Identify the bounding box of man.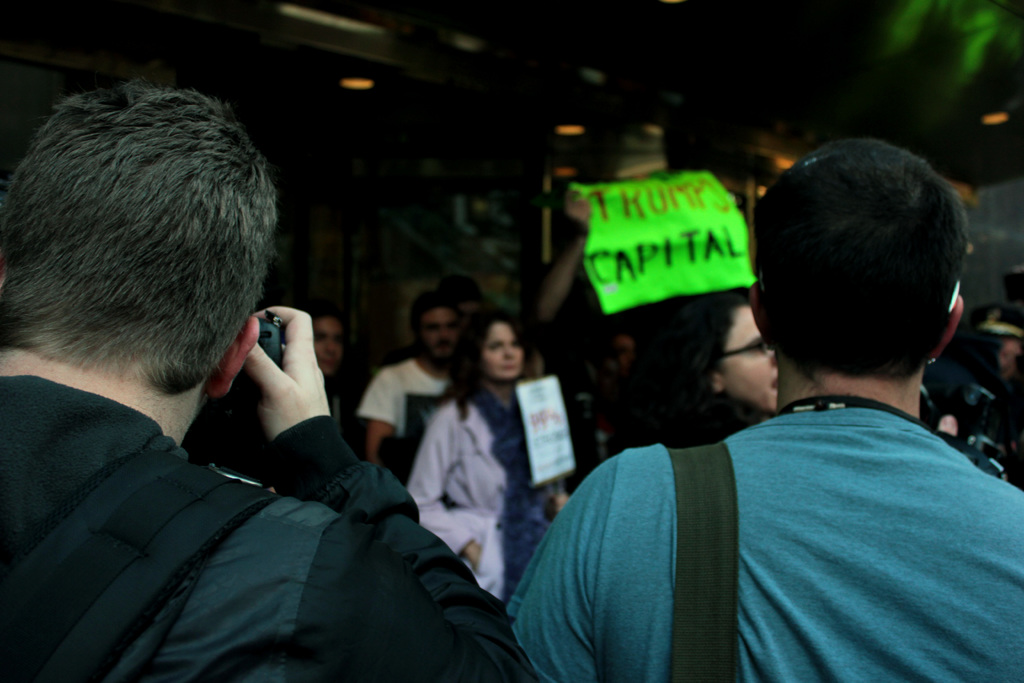
bbox(508, 115, 1023, 664).
